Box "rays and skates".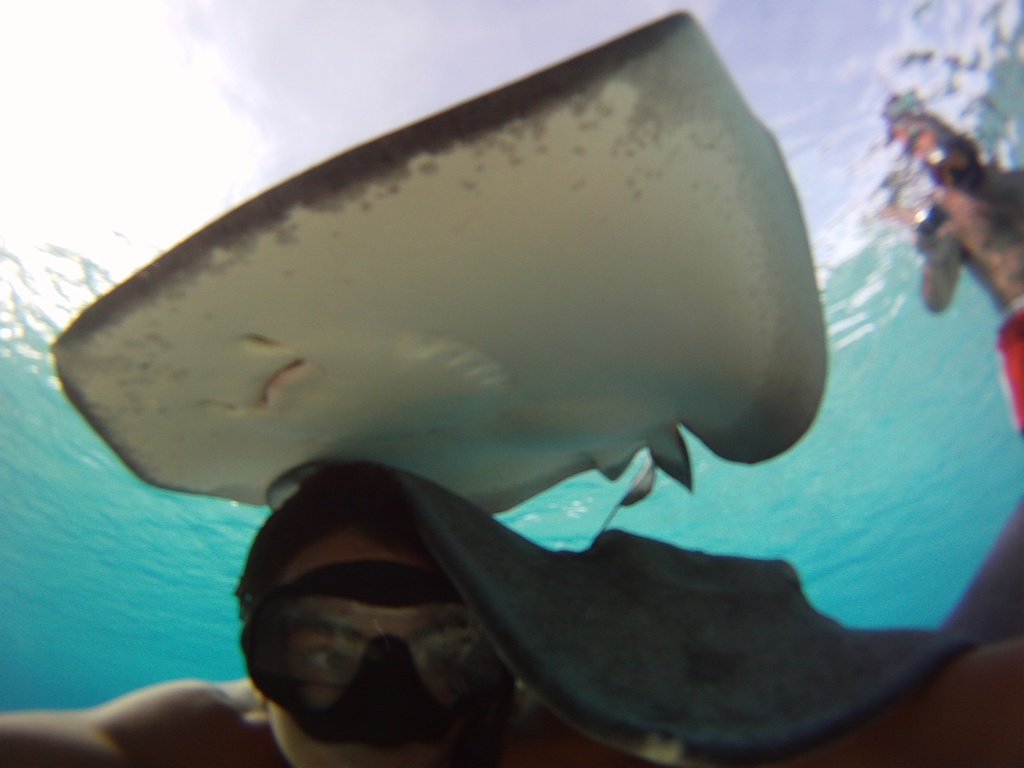
x1=48, y1=6, x2=831, y2=517.
